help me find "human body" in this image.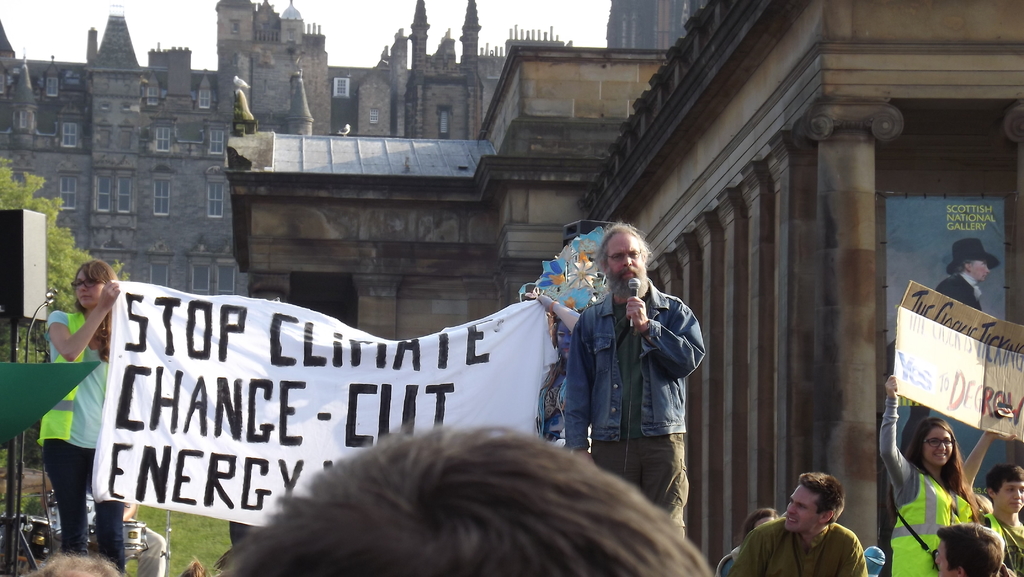
Found it: (left=560, top=222, right=705, bottom=547).
